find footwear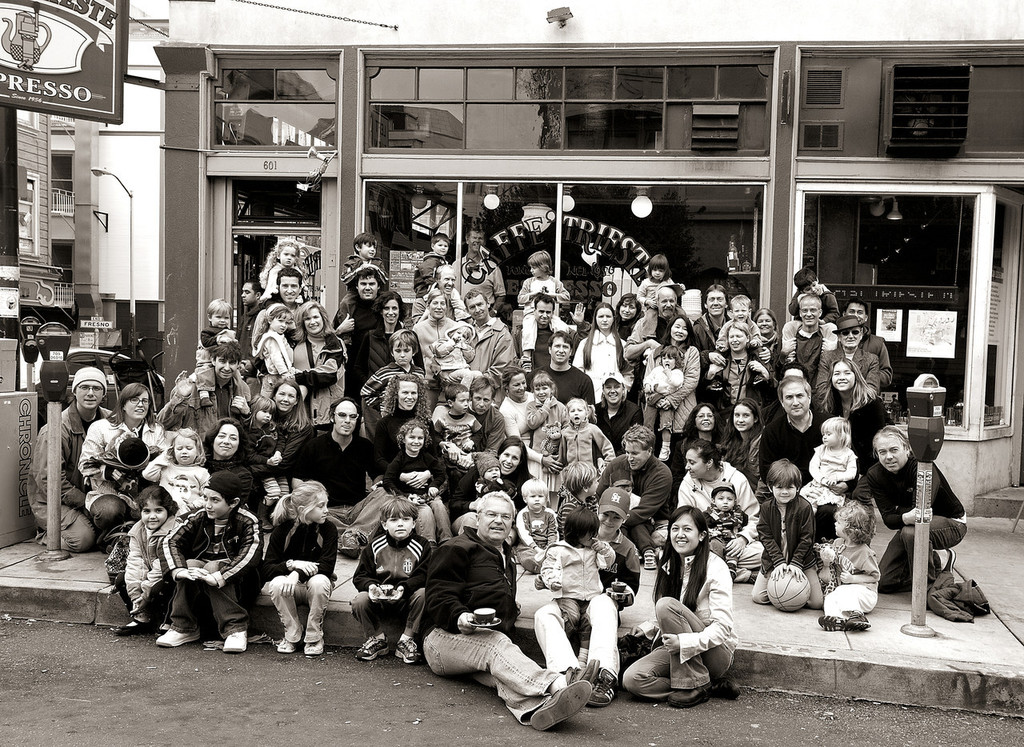
{"left": 225, "top": 637, "right": 247, "bottom": 657}
